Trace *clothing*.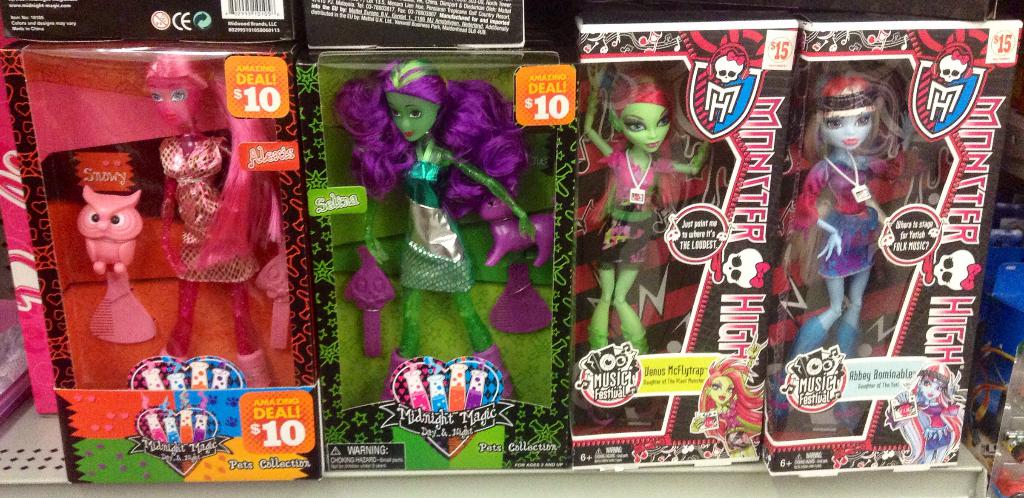
Traced to left=401, top=163, right=472, bottom=287.
